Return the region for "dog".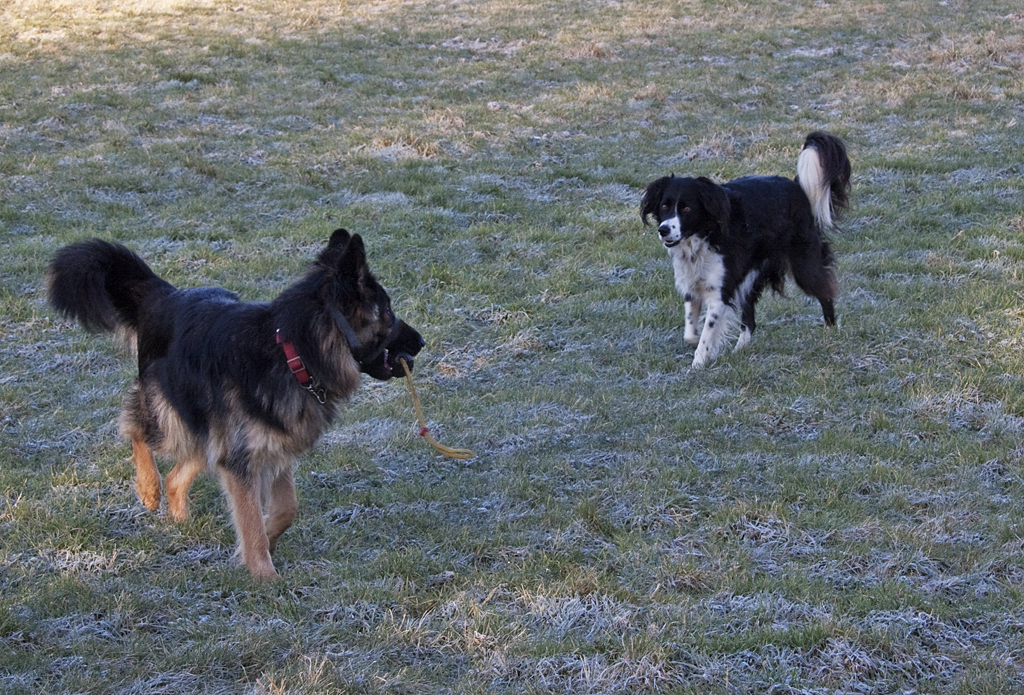
{"left": 636, "top": 130, "right": 856, "bottom": 371}.
